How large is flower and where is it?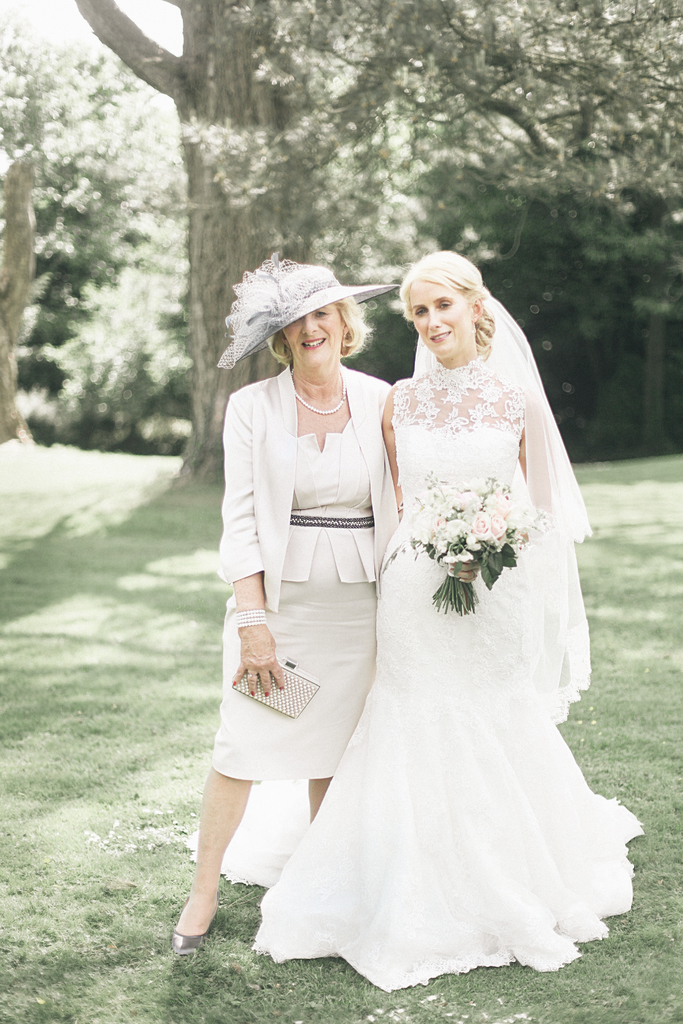
Bounding box: bbox=(470, 511, 497, 544).
